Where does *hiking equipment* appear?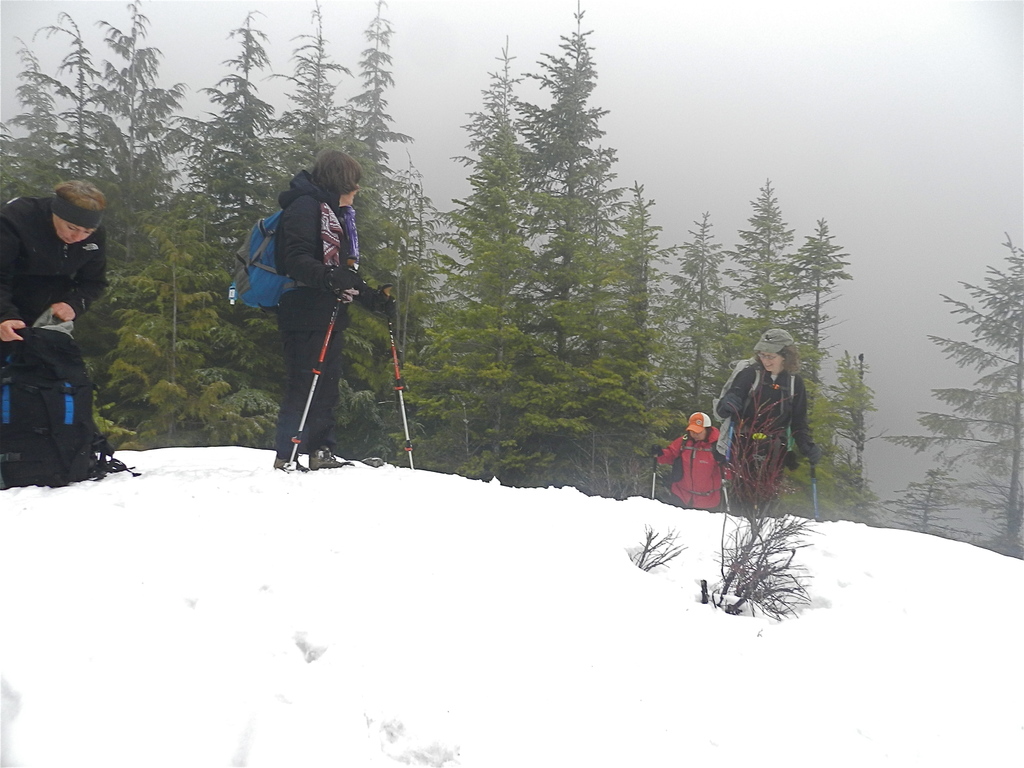
Appears at locate(230, 186, 351, 316).
